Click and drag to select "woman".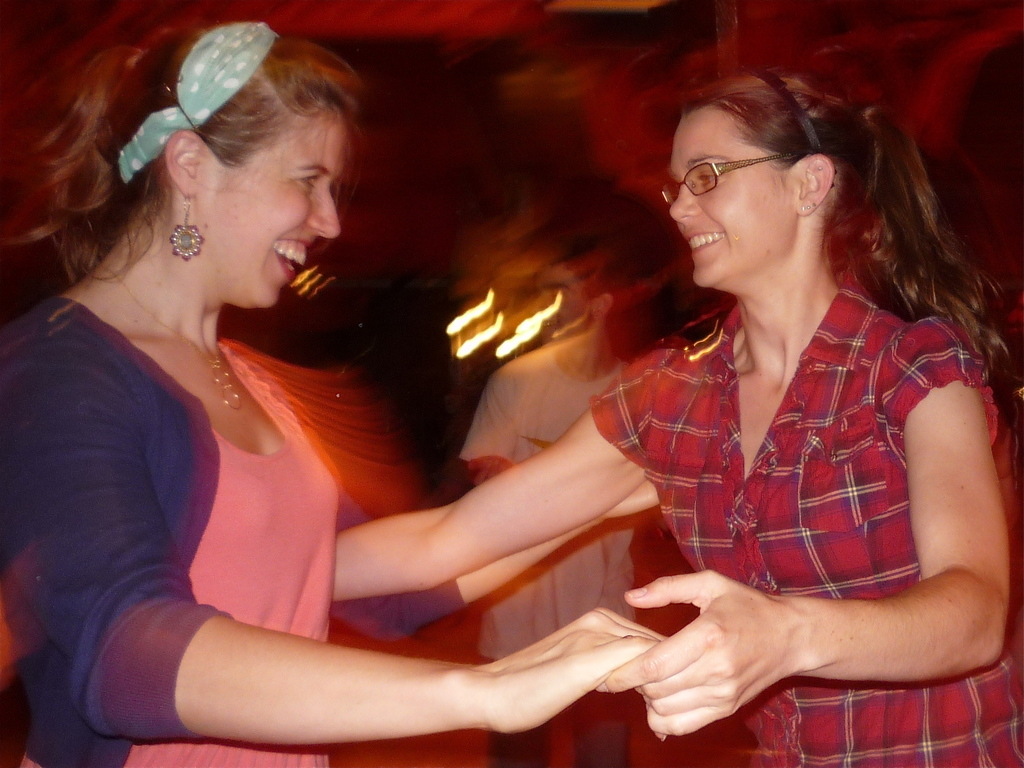
Selection: (x1=0, y1=8, x2=669, y2=767).
